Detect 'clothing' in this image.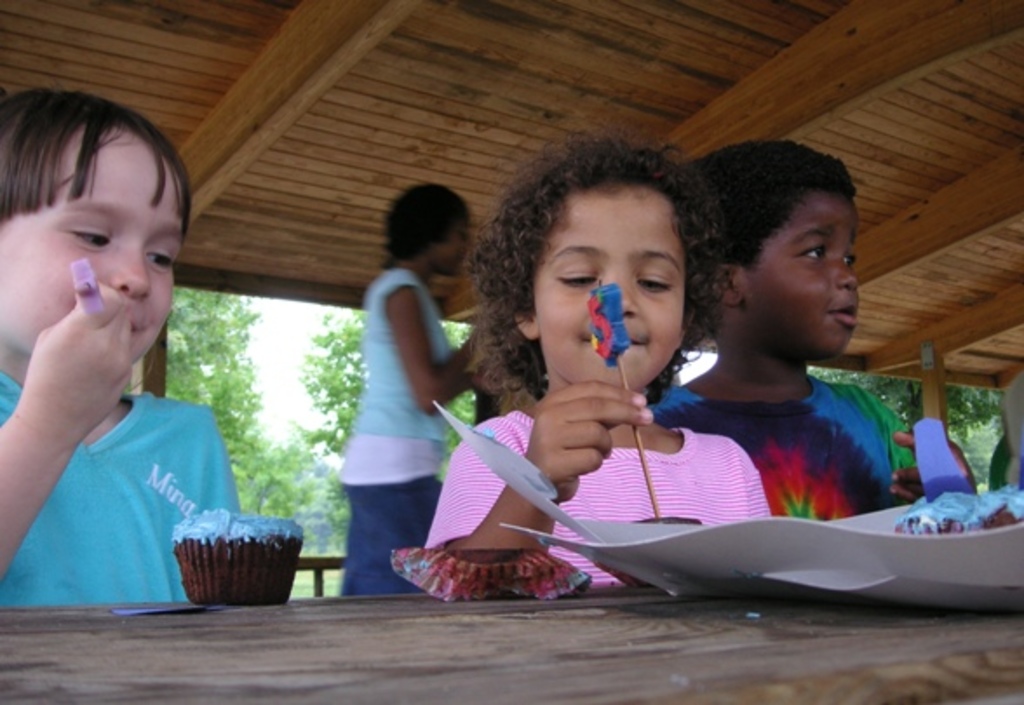
Detection: {"left": 340, "top": 258, "right": 467, "bottom": 601}.
